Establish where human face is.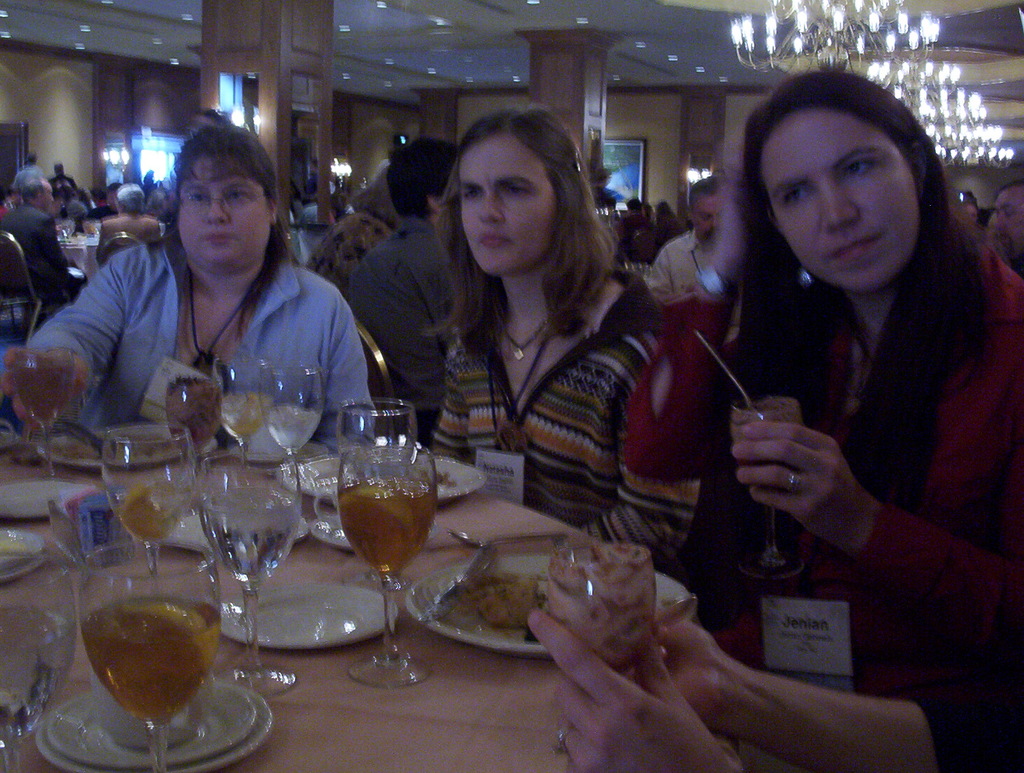
Established at (985,184,1023,256).
